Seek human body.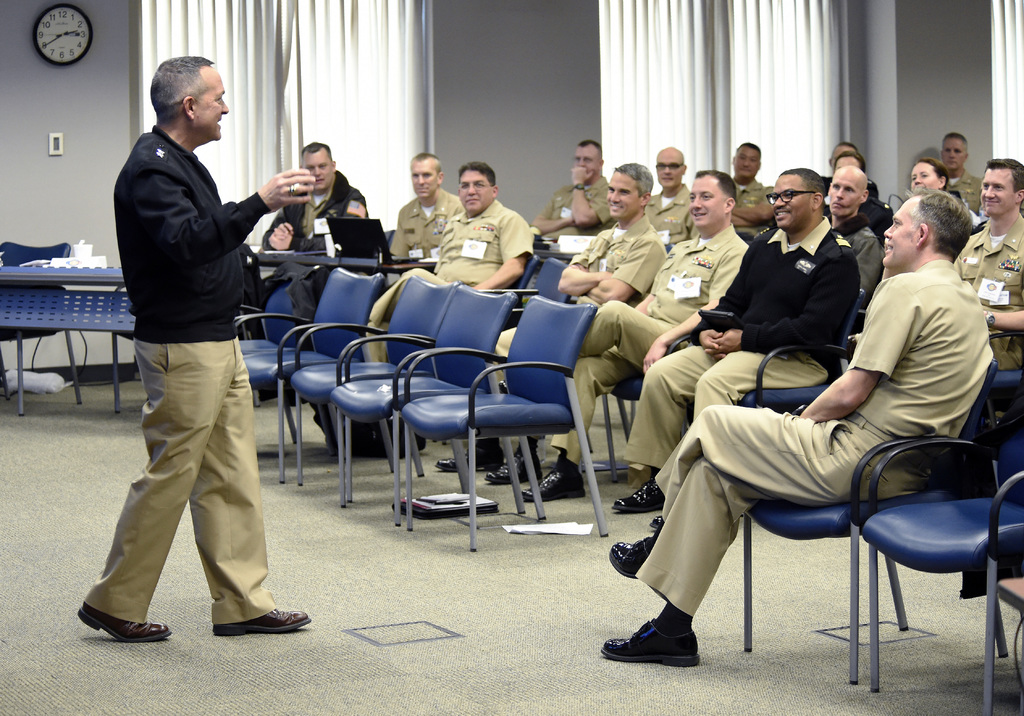
bbox(827, 168, 882, 330).
